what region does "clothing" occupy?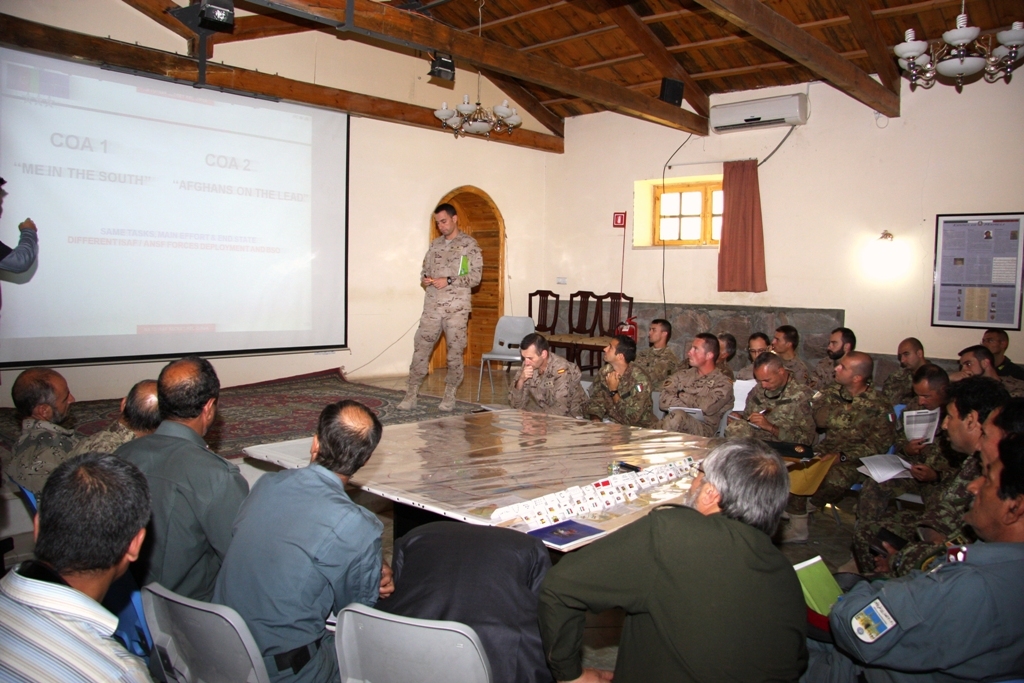
<region>782, 354, 813, 386</region>.
